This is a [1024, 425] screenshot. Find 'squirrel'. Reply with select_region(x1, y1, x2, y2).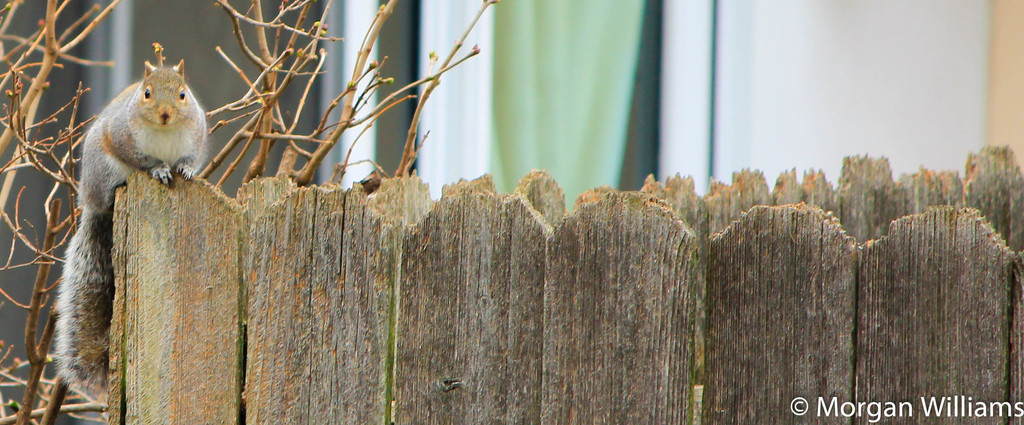
select_region(52, 53, 209, 390).
